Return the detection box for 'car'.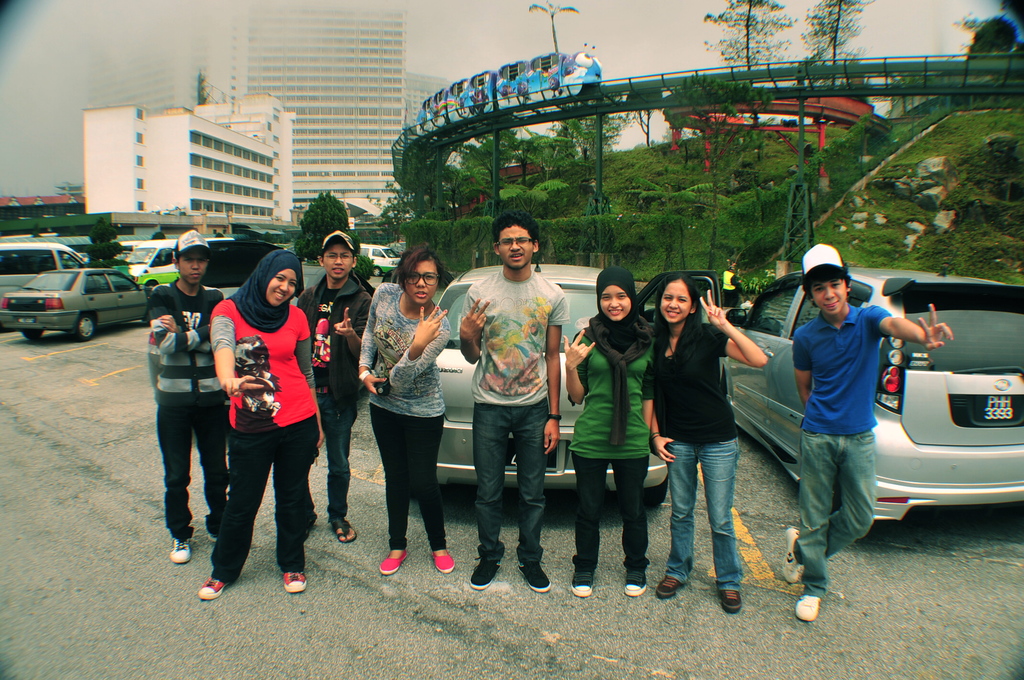
0:264:166:335.
